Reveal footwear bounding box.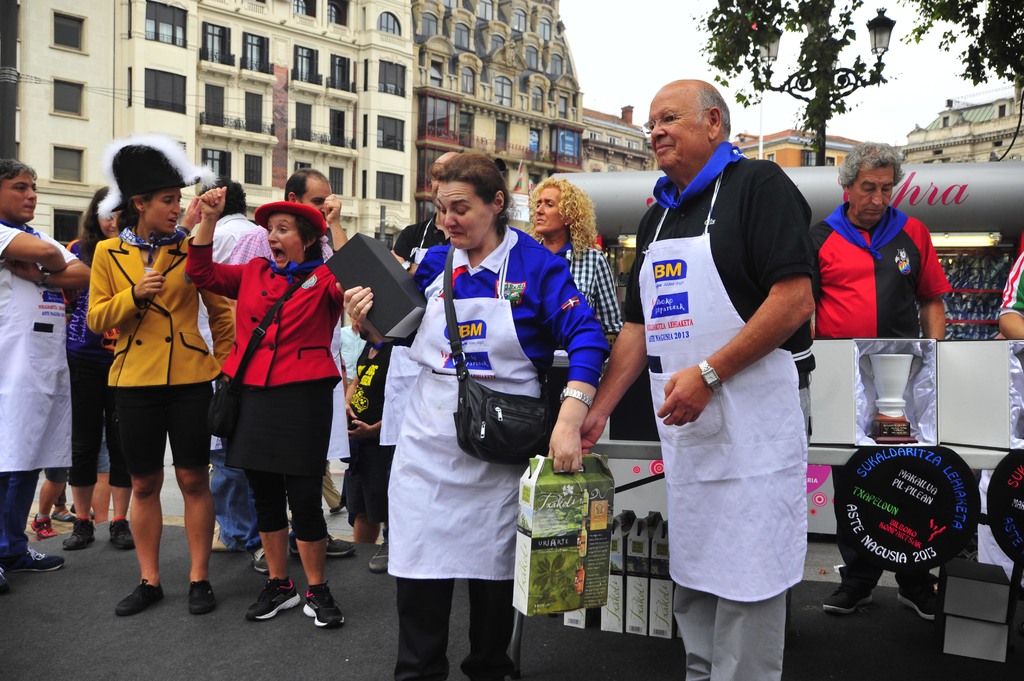
Revealed: bbox=(61, 520, 96, 550).
